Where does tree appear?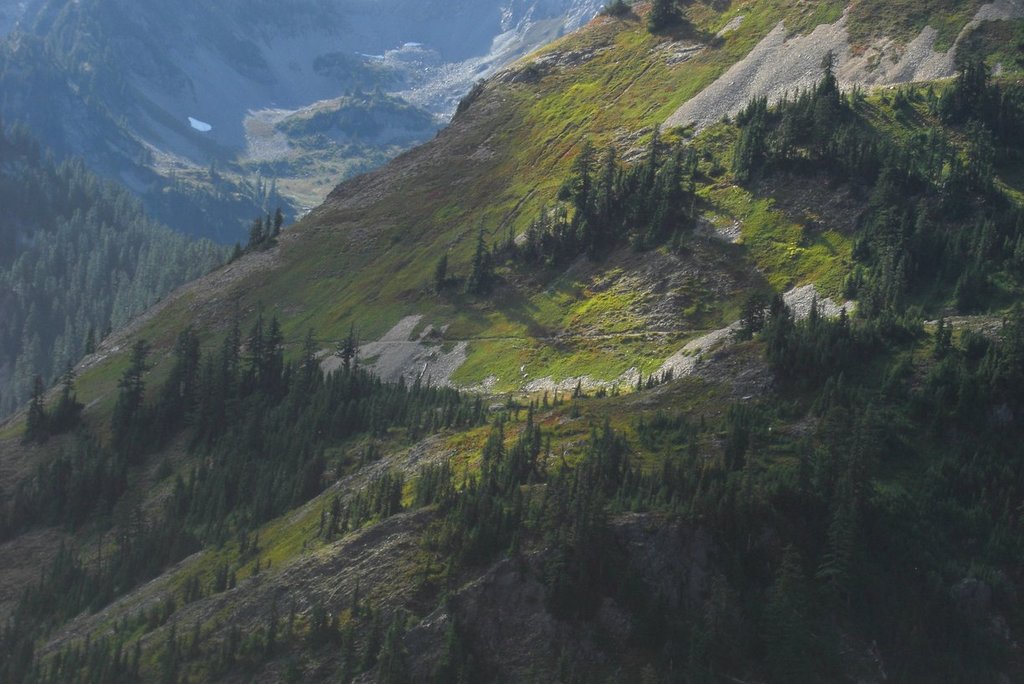
Appears at select_region(100, 332, 157, 437).
